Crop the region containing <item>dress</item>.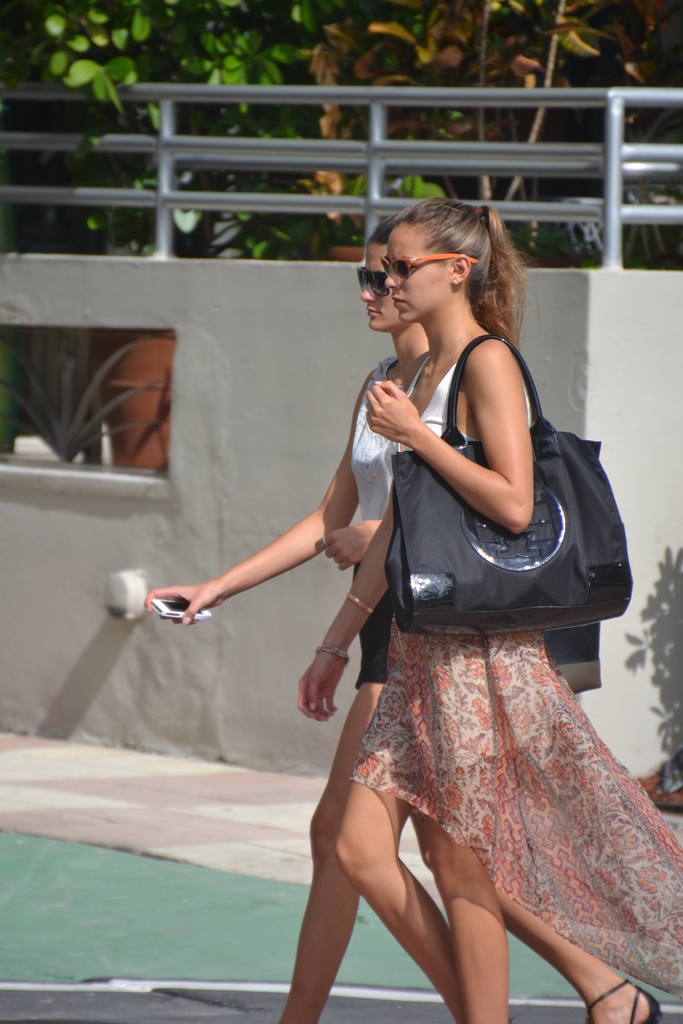
Crop region: x1=342 y1=340 x2=682 y2=1007.
